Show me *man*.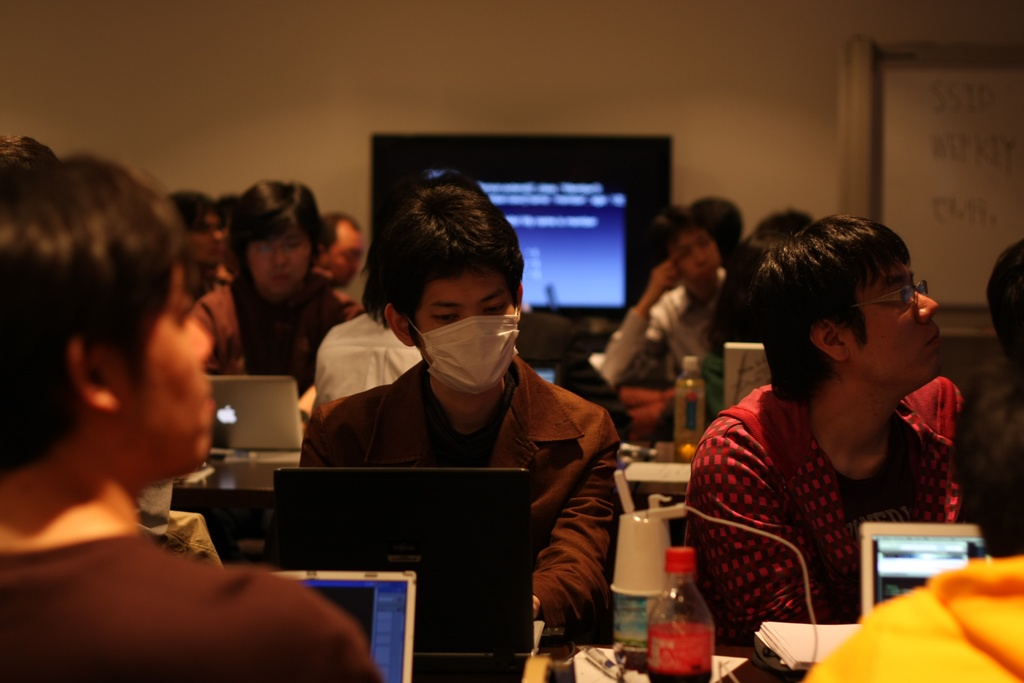
*man* is here: BBox(307, 212, 370, 321).
